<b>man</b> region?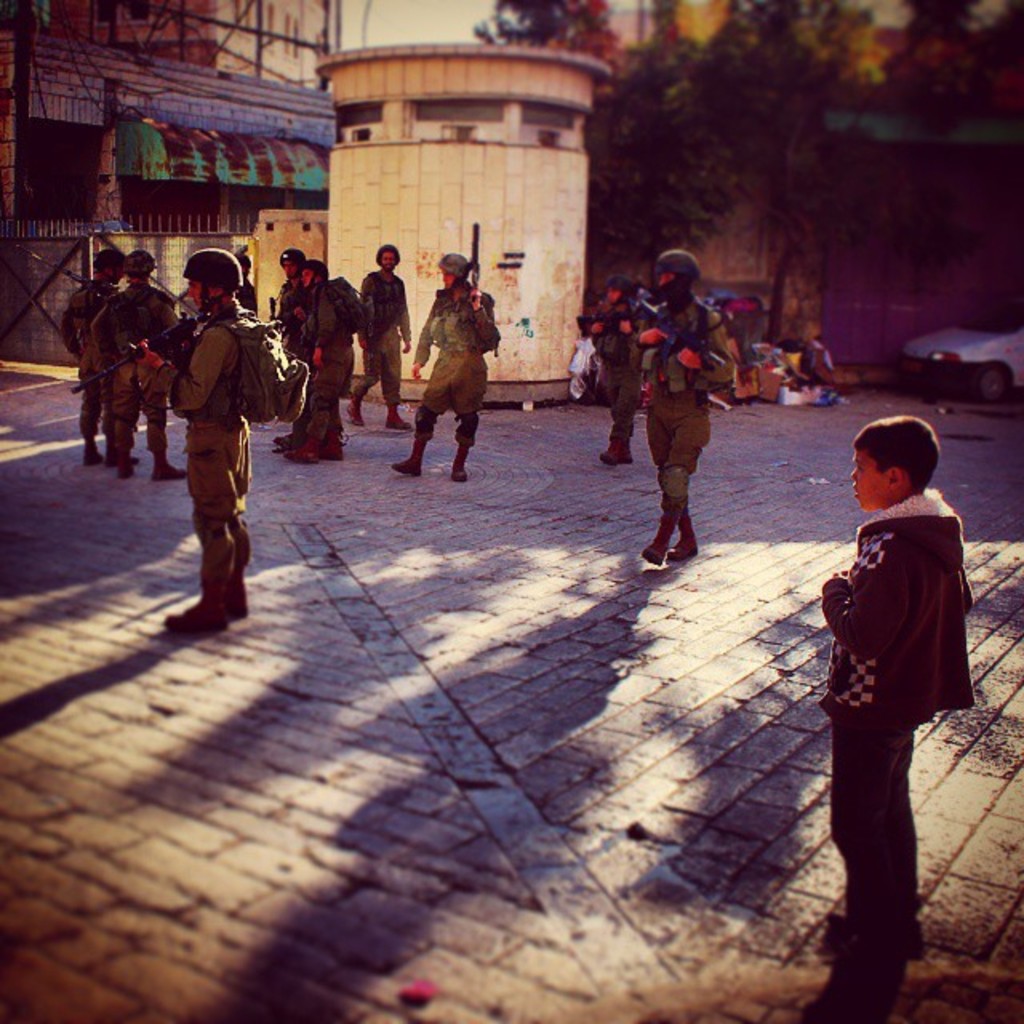
<region>346, 242, 414, 429</region>
